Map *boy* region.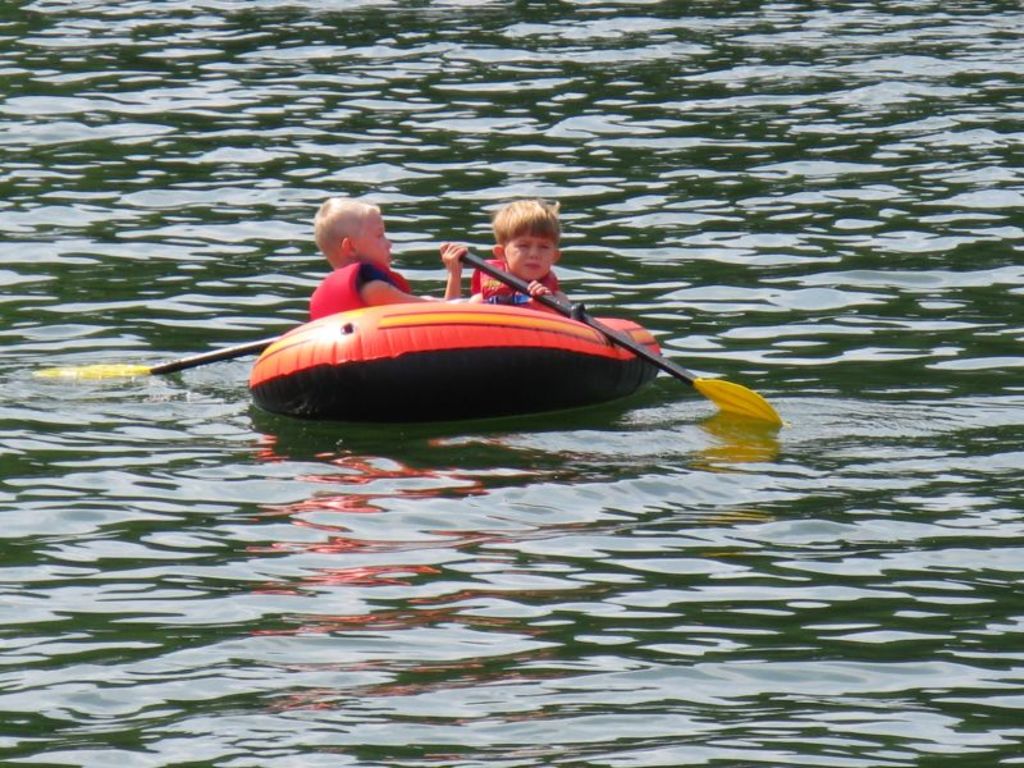
Mapped to (x1=466, y1=200, x2=589, y2=308).
